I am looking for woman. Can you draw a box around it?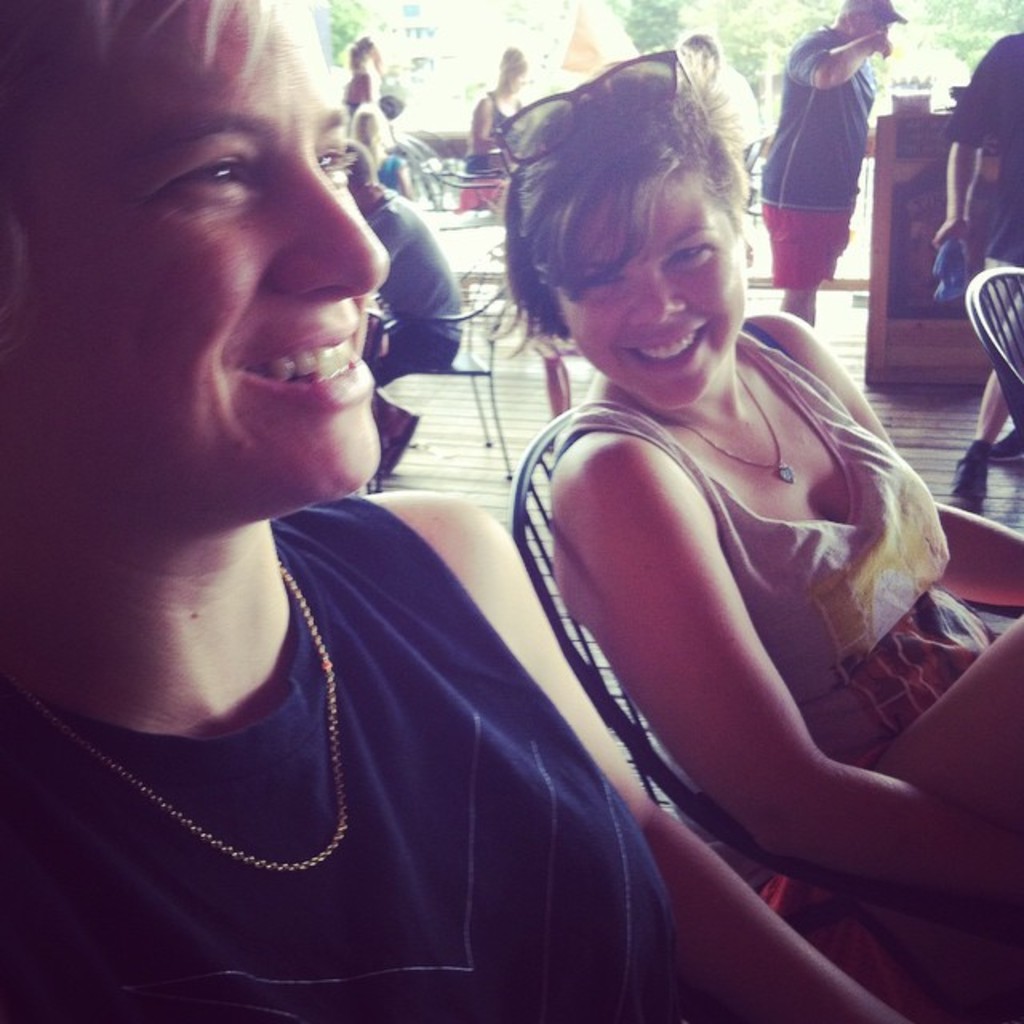
Sure, the bounding box is (462, 35, 971, 958).
